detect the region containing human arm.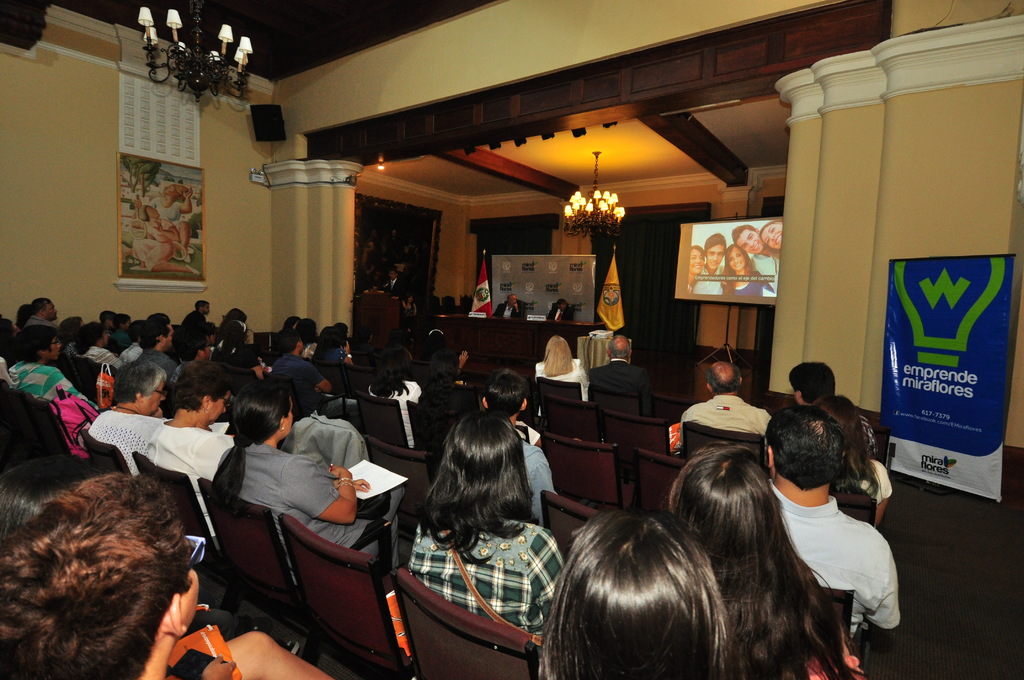
x1=333, y1=476, x2=370, y2=493.
